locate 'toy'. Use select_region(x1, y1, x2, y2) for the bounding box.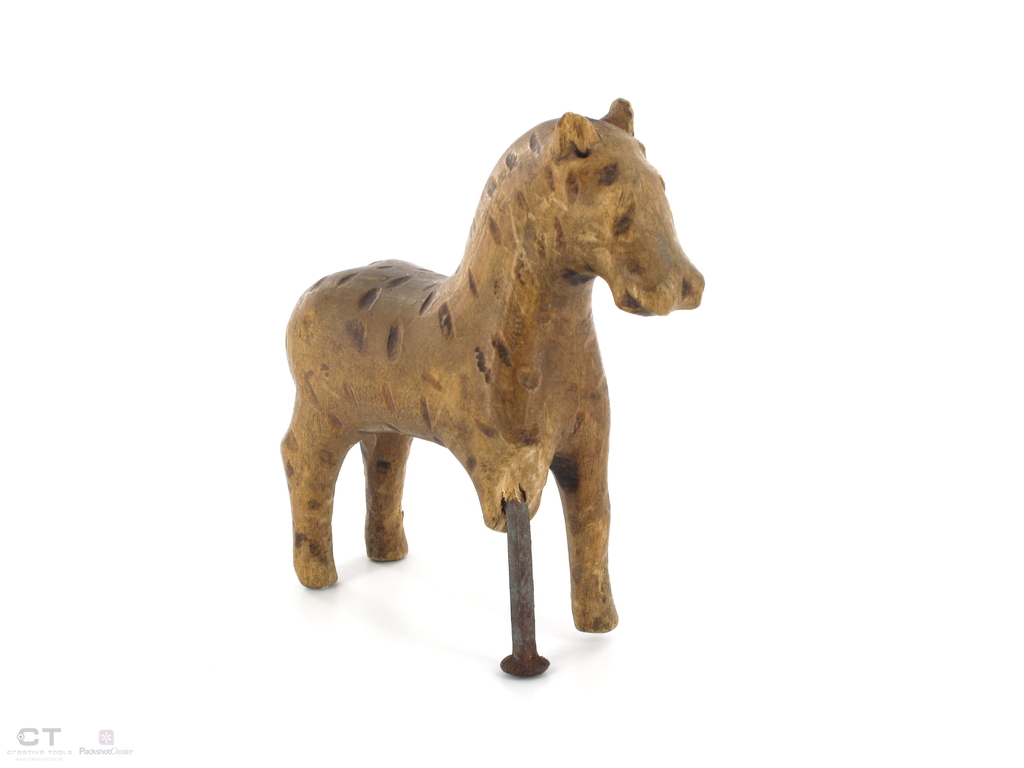
select_region(255, 100, 690, 683).
